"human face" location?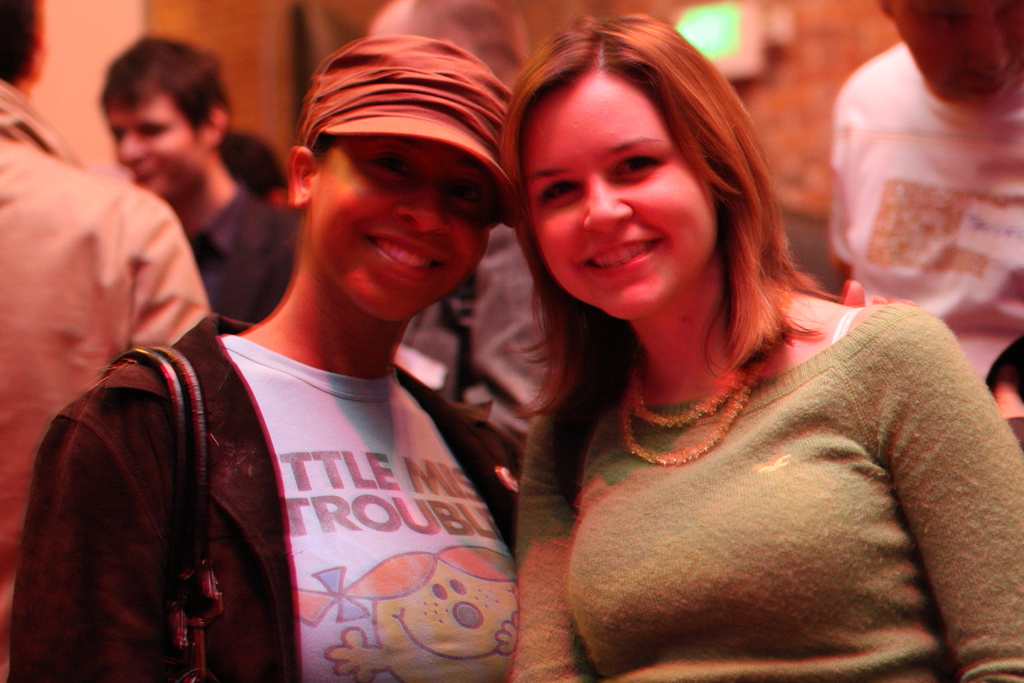
[888,0,1023,95]
